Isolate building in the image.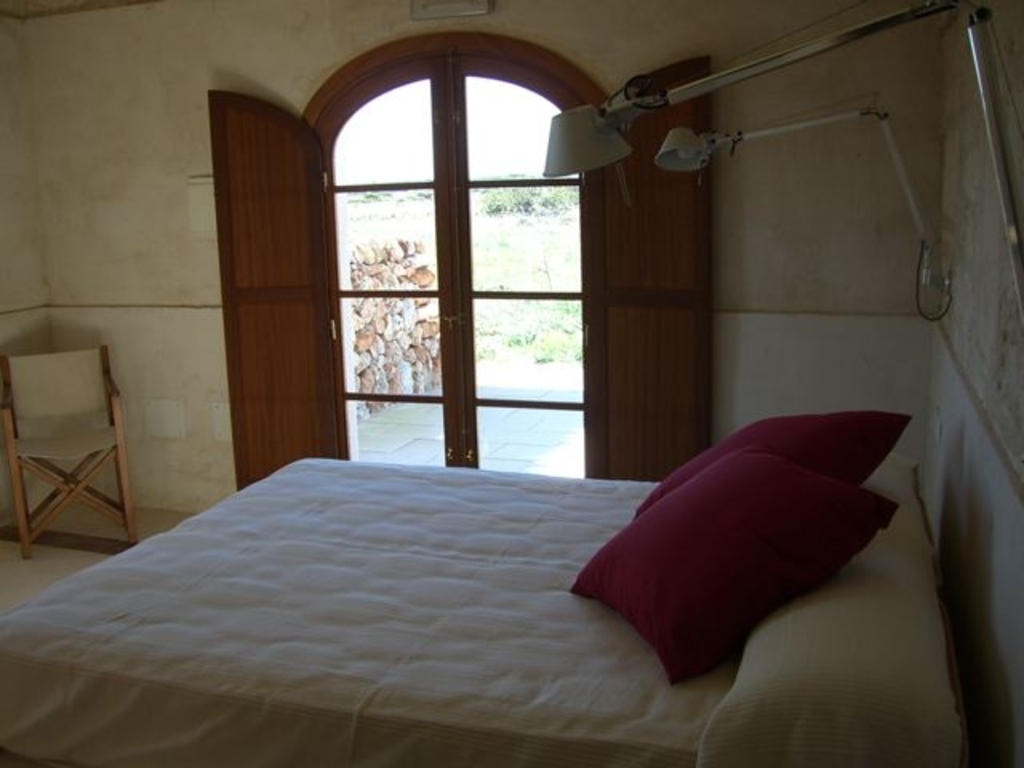
Isolated region: [x1=2, y1=0, x2=1022, y2=766].
